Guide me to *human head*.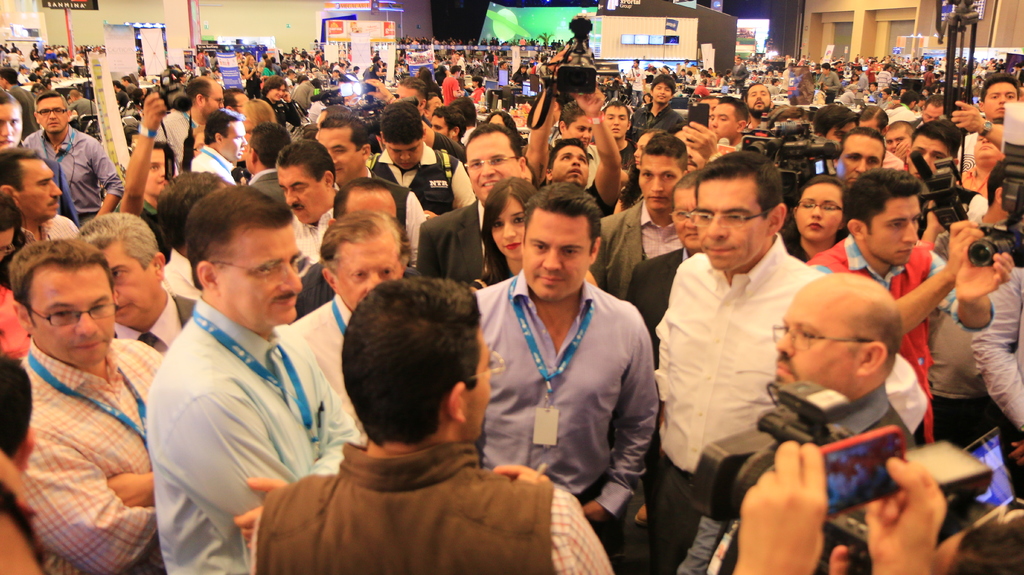
Guidance: left=709, top=96, right=750, bottom=139.
